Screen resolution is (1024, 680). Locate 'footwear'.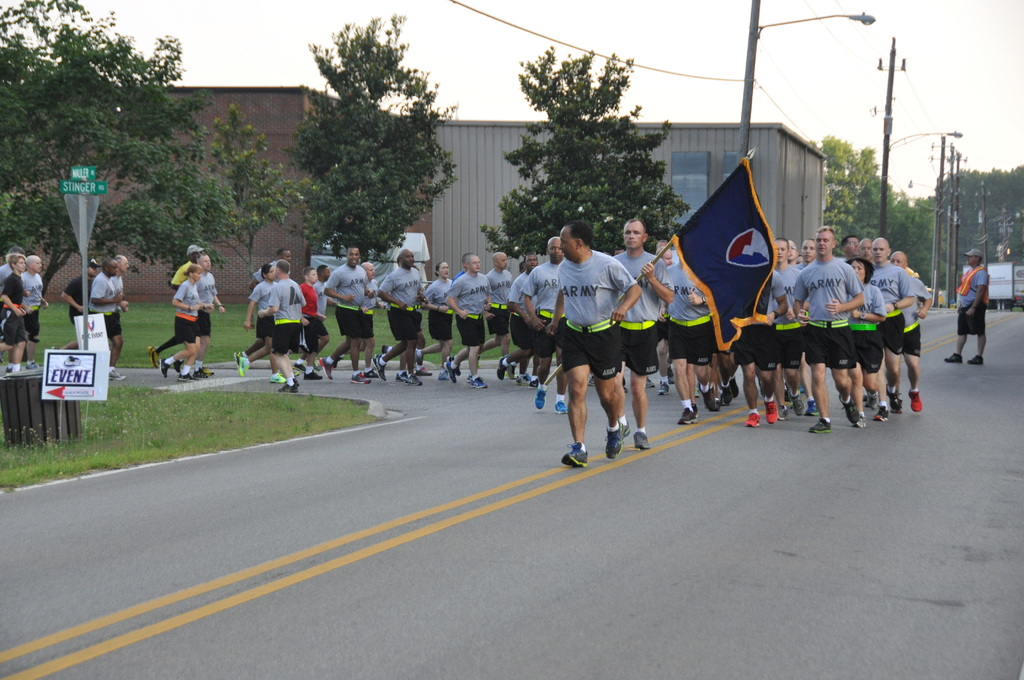
box=[557, 400, 567, 412].
